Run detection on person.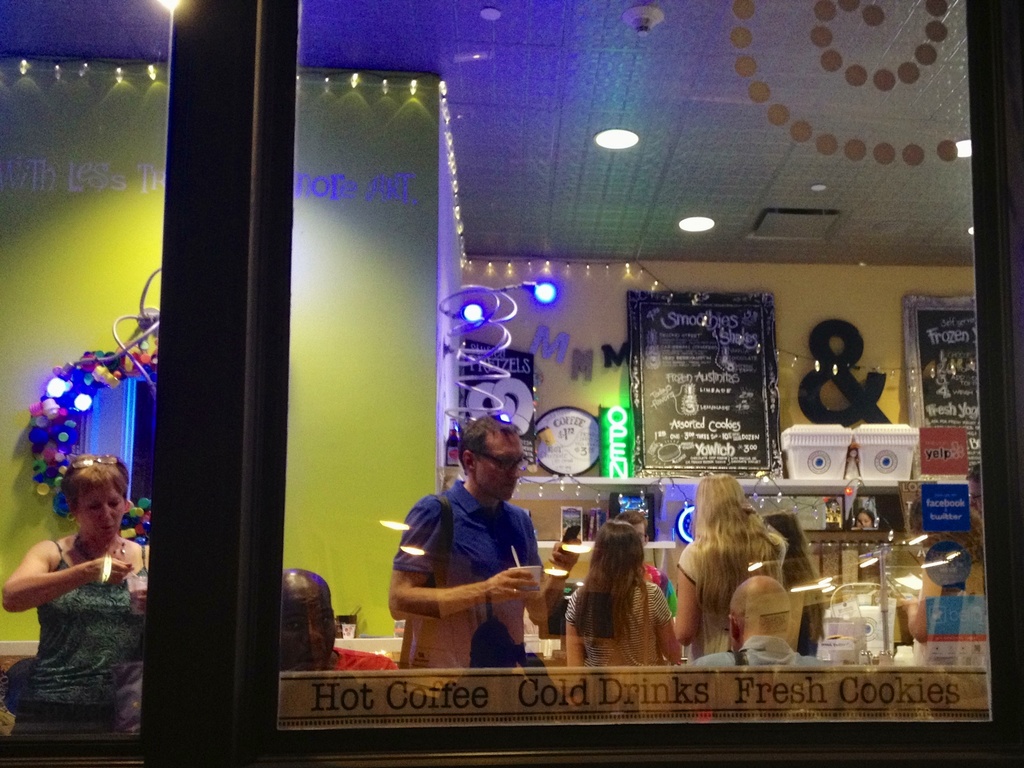
Result: <bbox>675, 469, 783, 650</bbox>.
